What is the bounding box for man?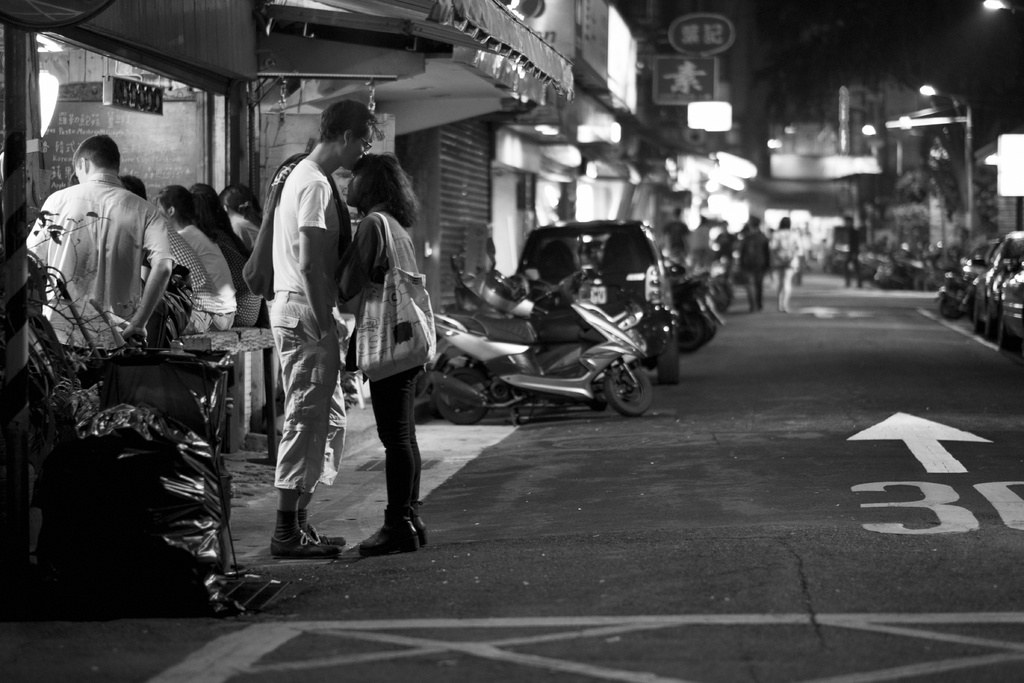
locate(660, 205, 689, 265).
